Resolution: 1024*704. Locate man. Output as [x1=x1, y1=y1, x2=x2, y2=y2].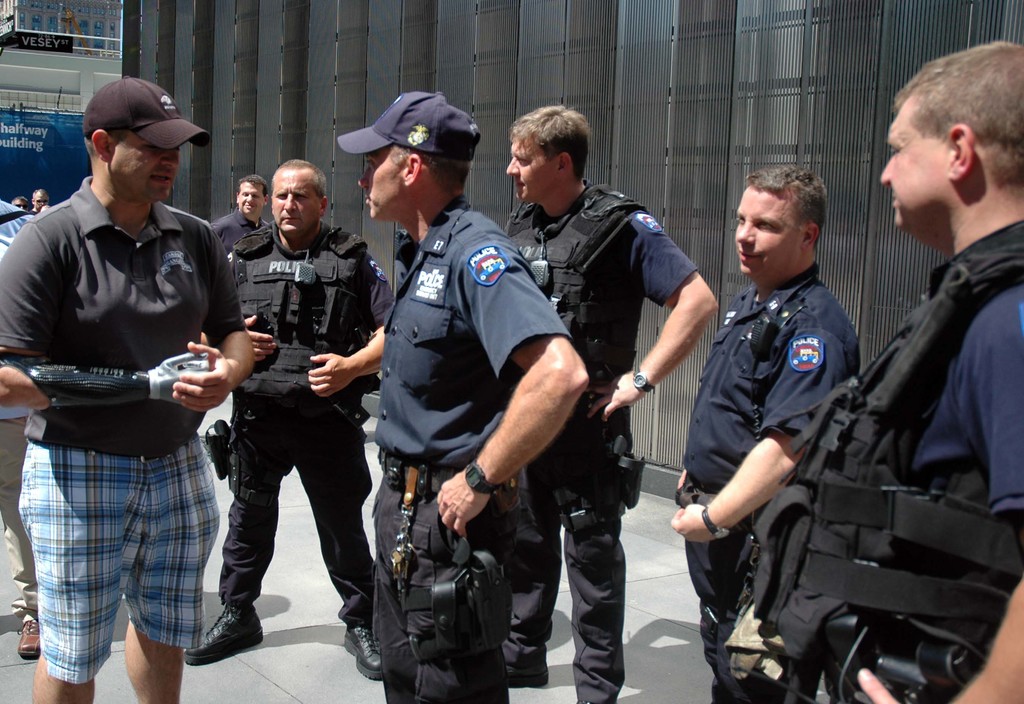
[x1=214, y1=177, x2=267, y2=256].
